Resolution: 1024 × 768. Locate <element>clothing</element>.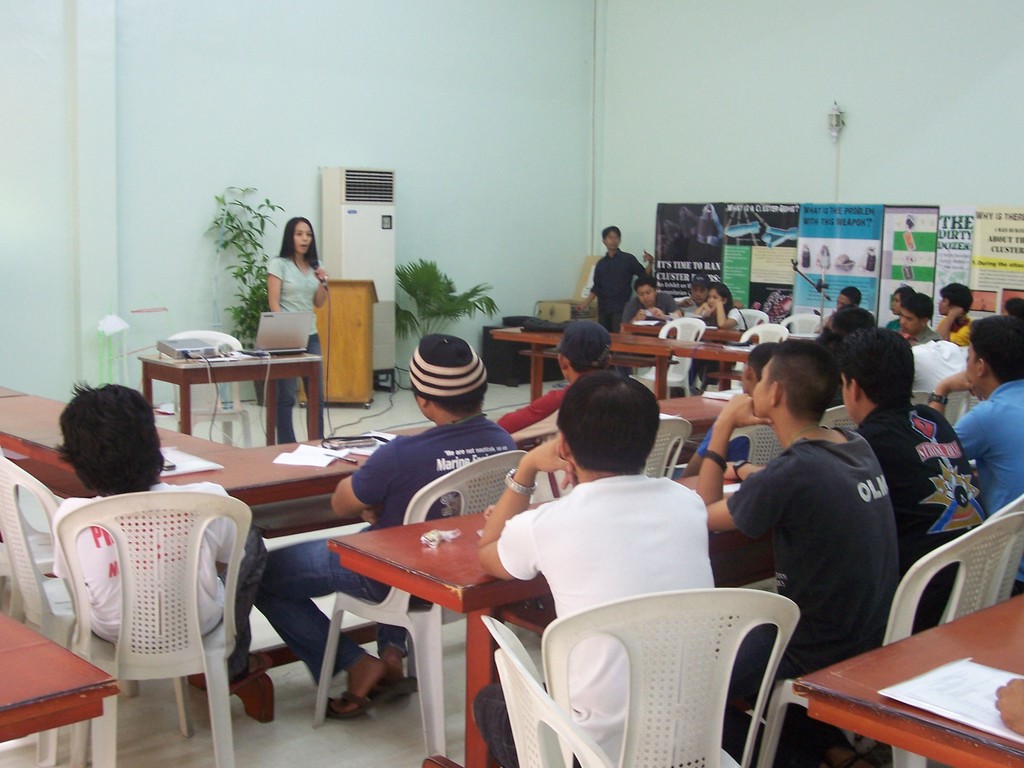
952, 376, 1023, 516.
